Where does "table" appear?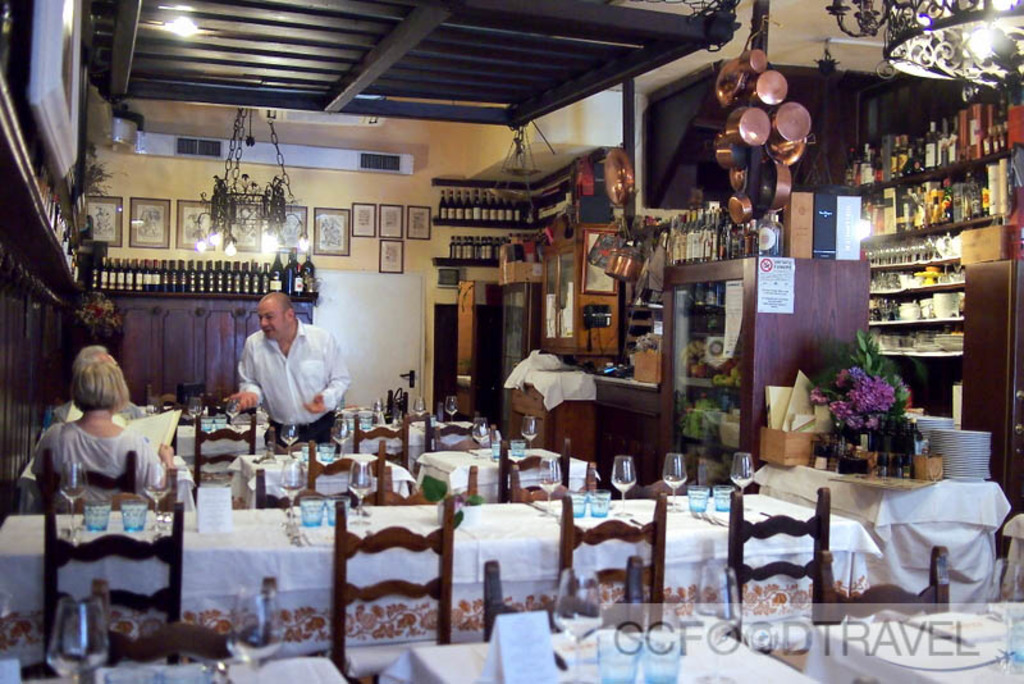
Appears at <bbox>753, 476, 1014, 601</bbox>.
